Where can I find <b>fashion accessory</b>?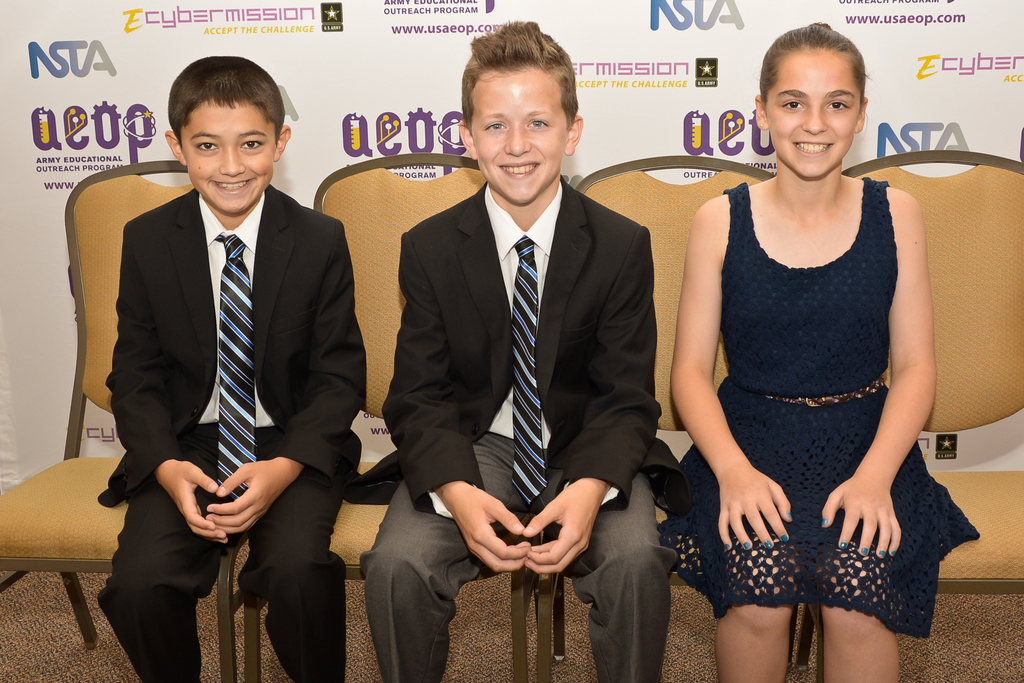
You can find it at bbox=(743, 541, 749, 548).
